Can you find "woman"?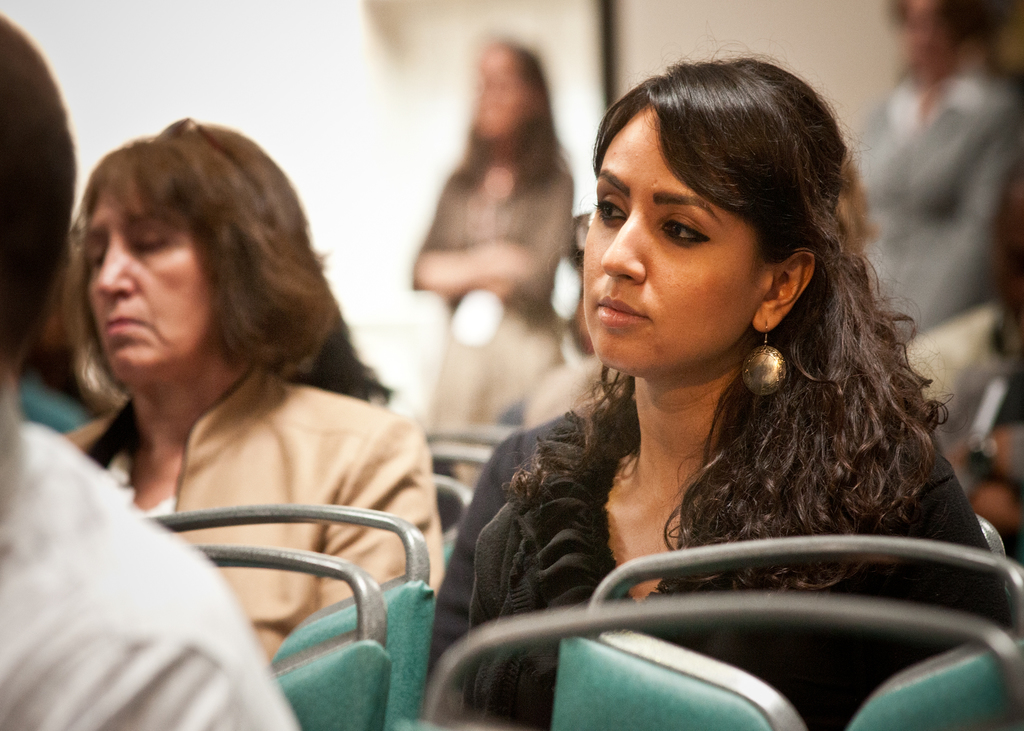
Yes, bounding box: {"left": 852, "top": 0, "right": 1023, "bottom": 335}.
